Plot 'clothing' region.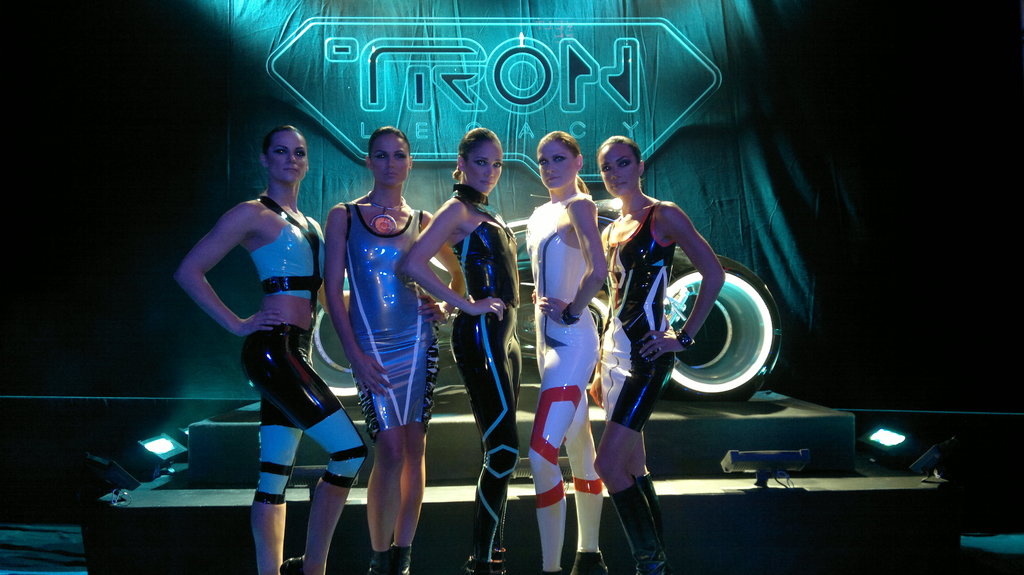
Plotted at l=242, t=194, r=369, b=505.
